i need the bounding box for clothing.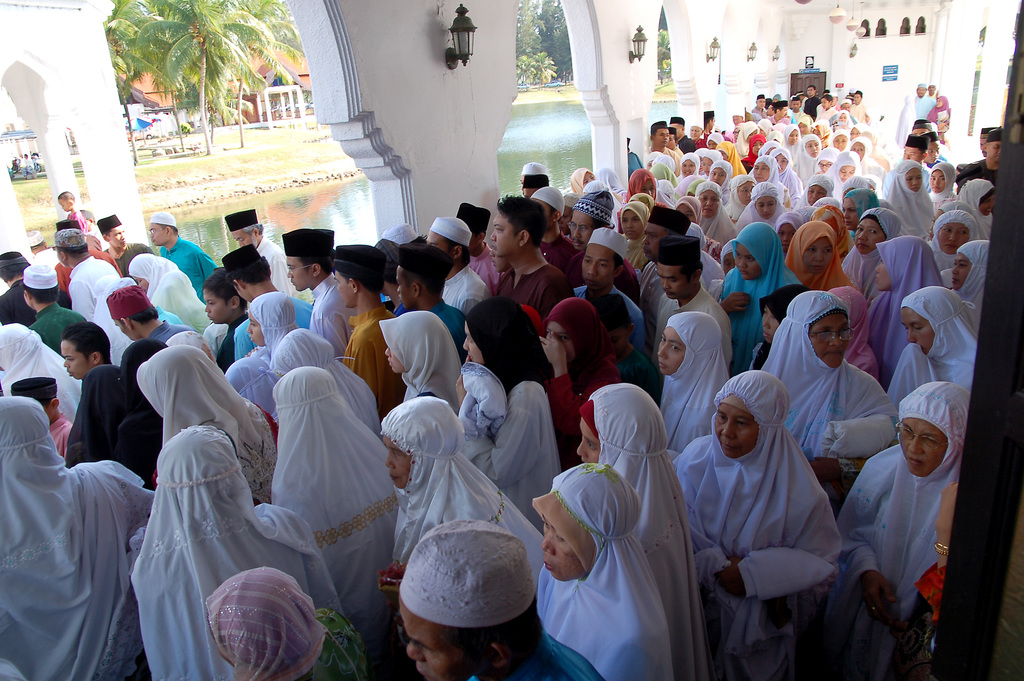
Here it is: detection(0, 387, 154, 680).
